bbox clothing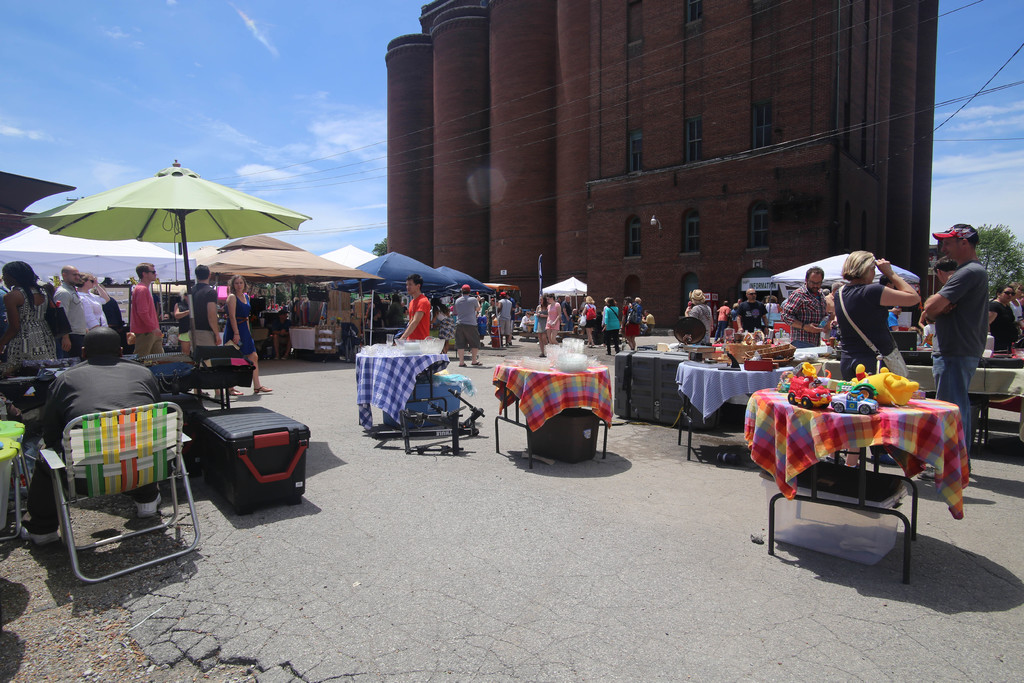
(498,297,513,334)
